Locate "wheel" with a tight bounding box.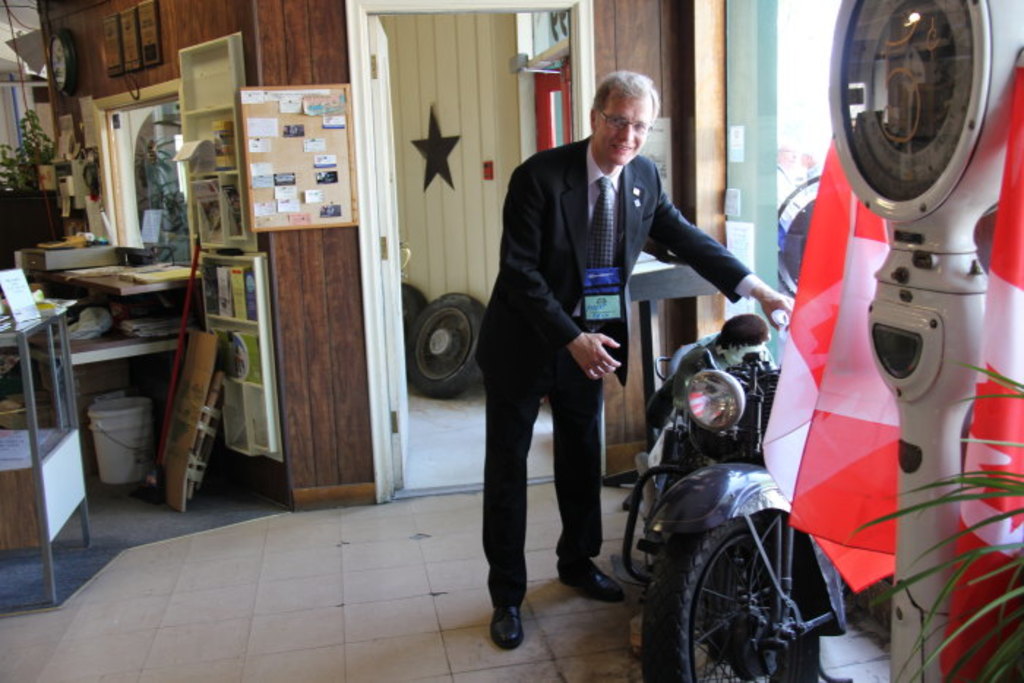
pyautogui.locateOnScreen(401, 281, 432, 338).
